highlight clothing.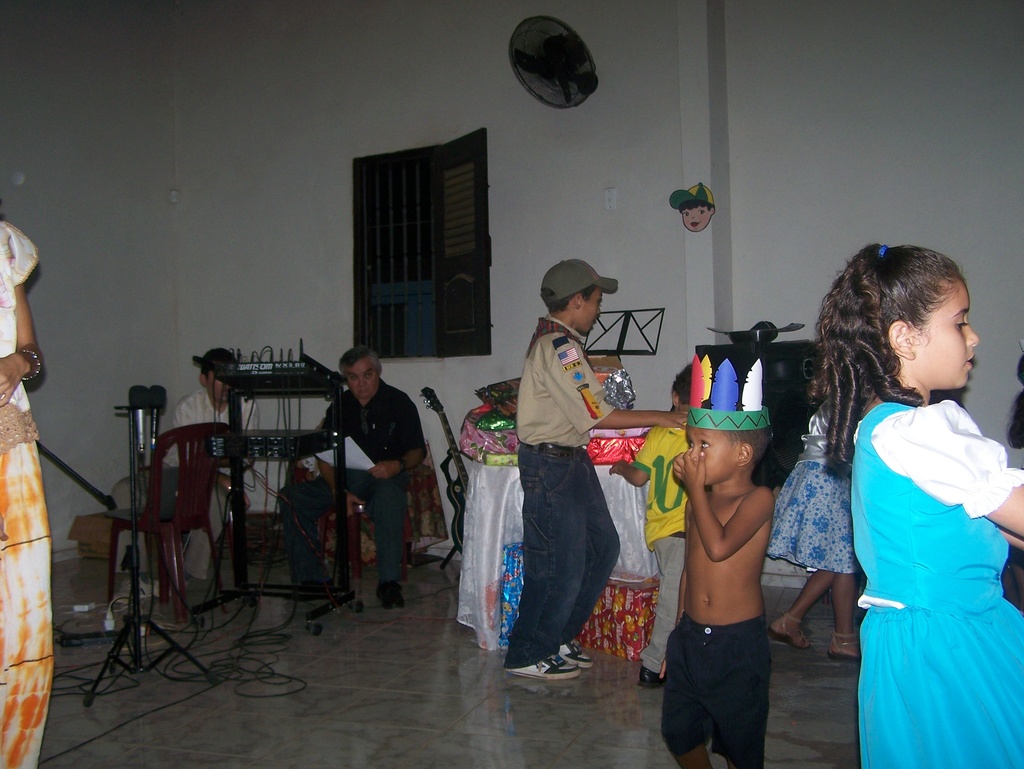
Highlighted region: (x1=491, y1=281, x2=643, y2=672).
